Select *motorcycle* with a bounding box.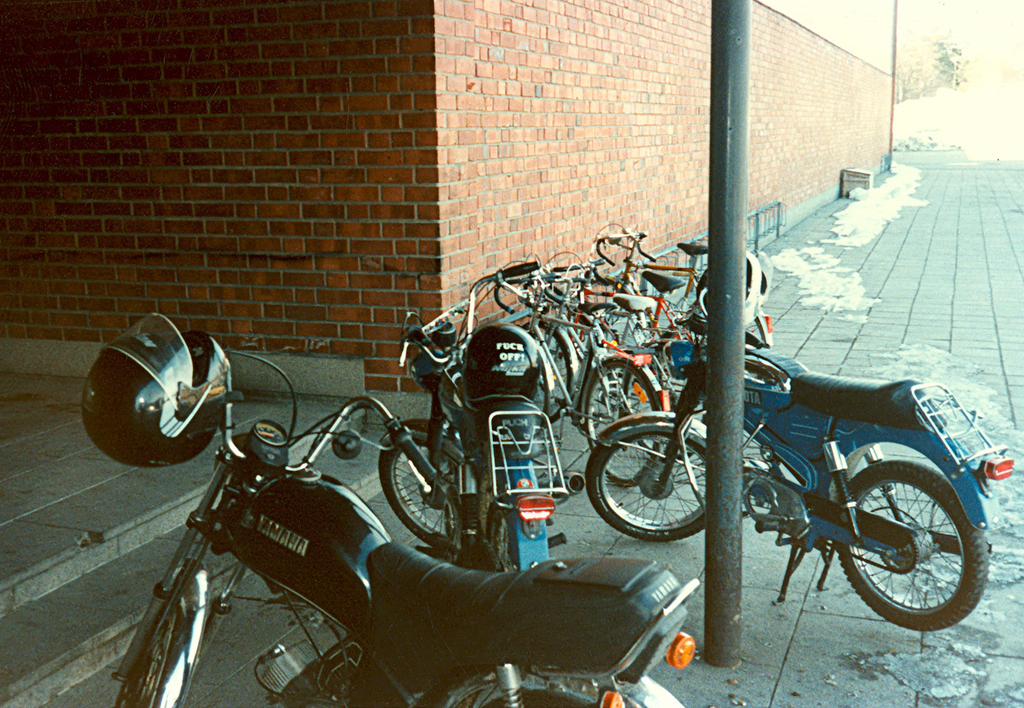
select_region(578, 334, 1015, 636).
